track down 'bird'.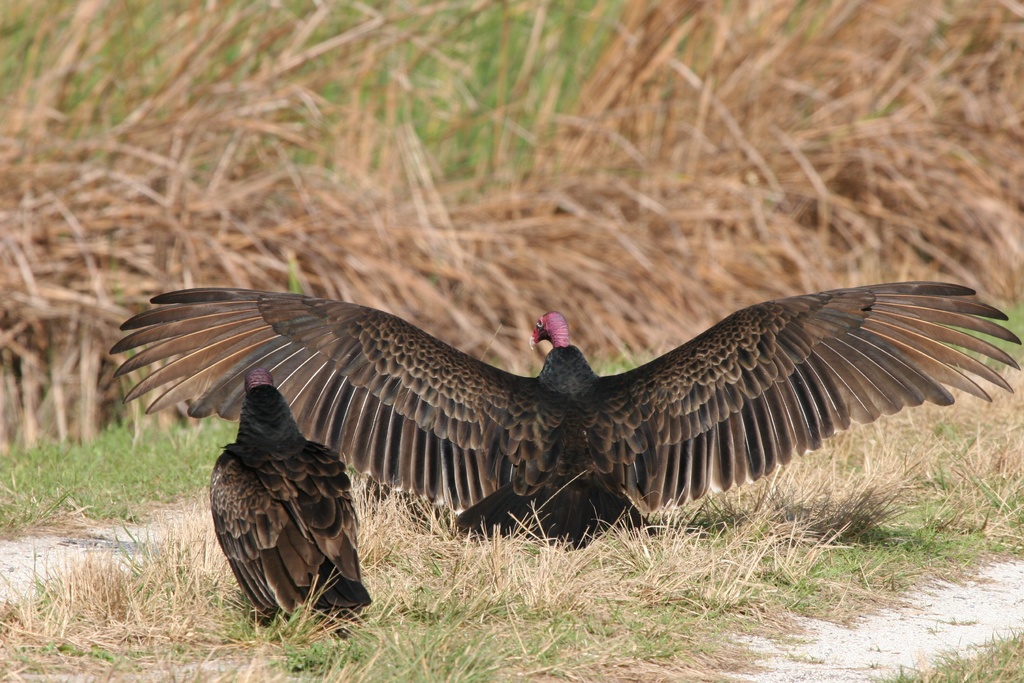
Tracked to bbox=[127, 278, 1002, 620].
